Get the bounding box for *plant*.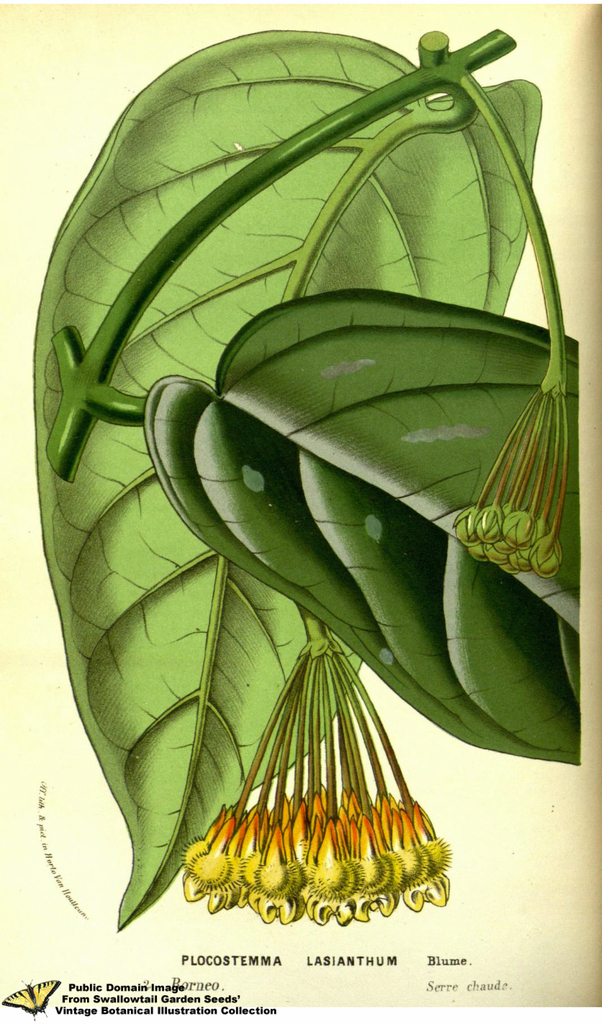
24/17/590/939.
